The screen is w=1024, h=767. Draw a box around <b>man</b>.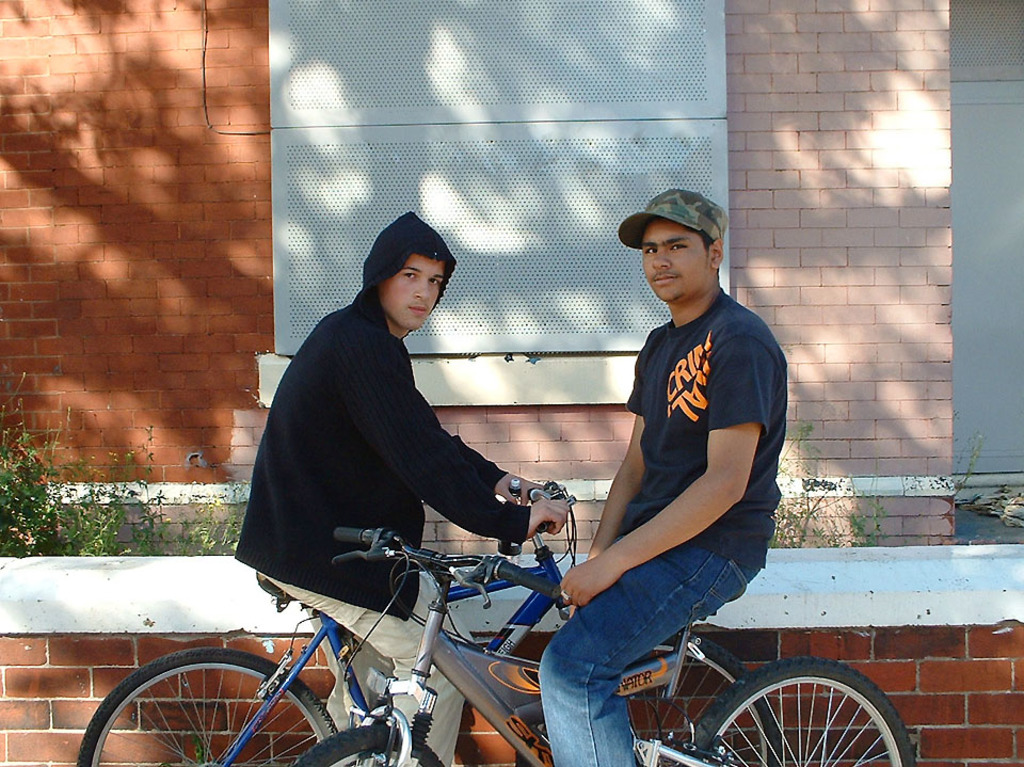
[left=231, top=209, right=570, bottom=764].
